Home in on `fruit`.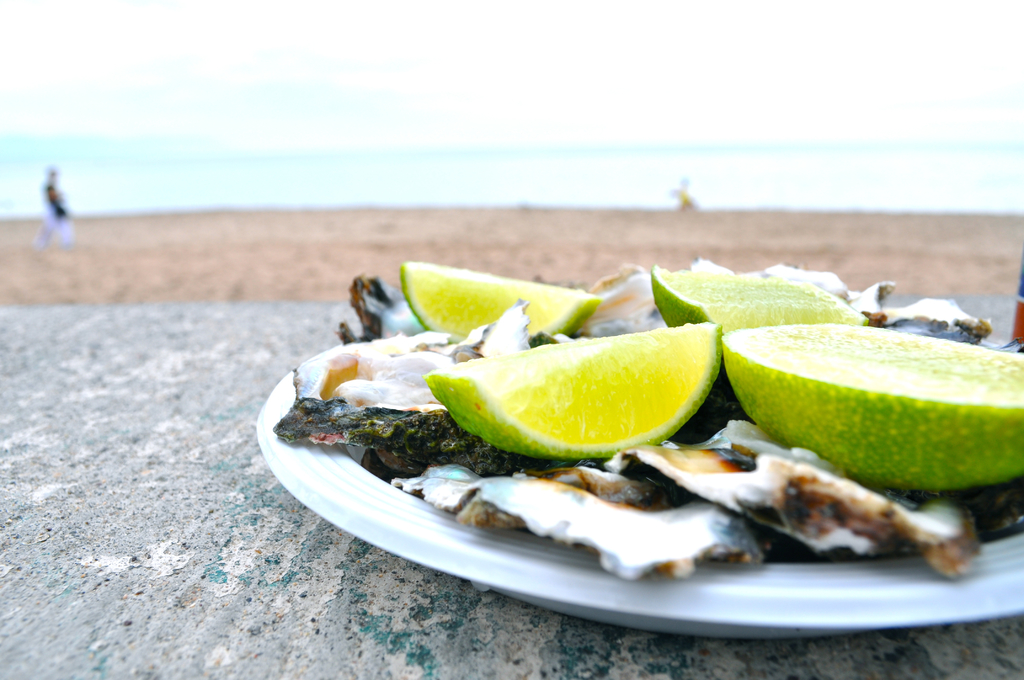
Homed in at left=648, top=257, right=870, bottom=323.
